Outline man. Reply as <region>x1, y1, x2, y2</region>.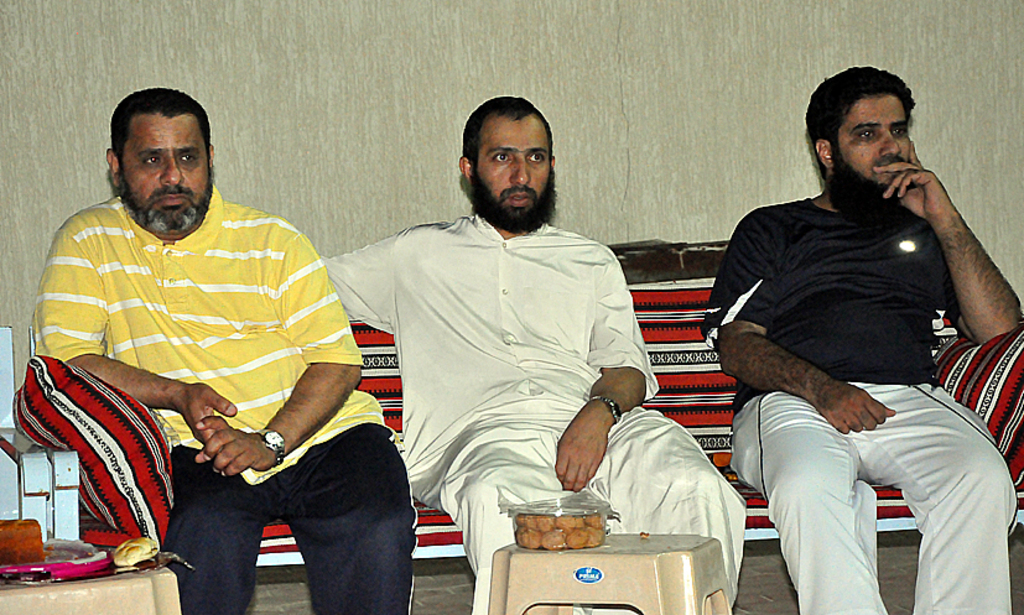
<region>708, 58, 1008, 604</region>.
